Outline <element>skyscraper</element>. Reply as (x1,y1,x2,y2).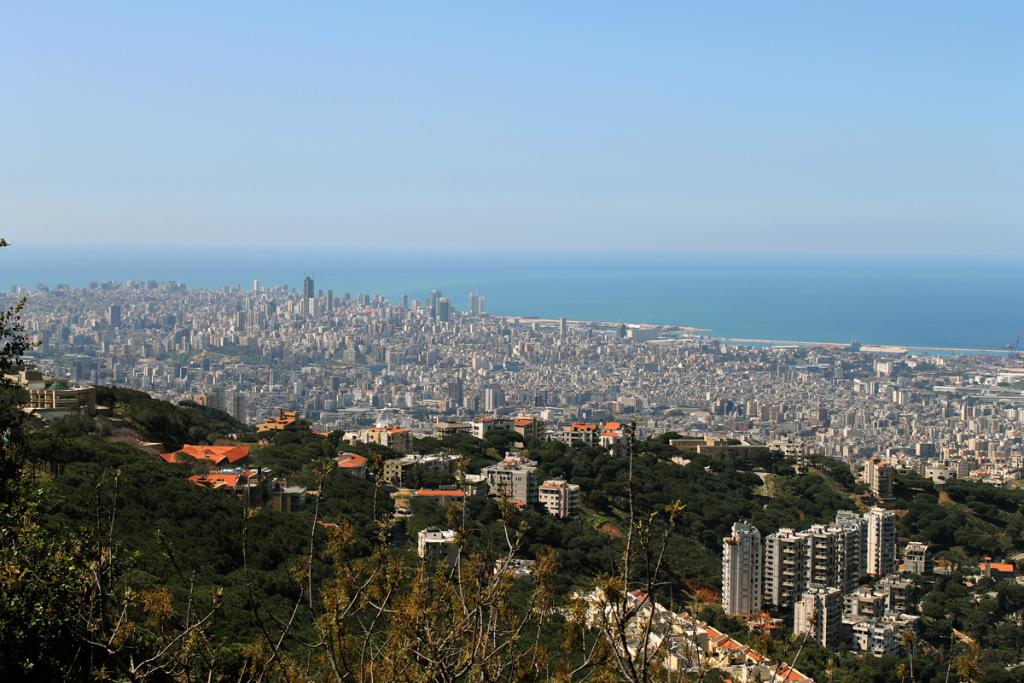
(304,277,318,308).
